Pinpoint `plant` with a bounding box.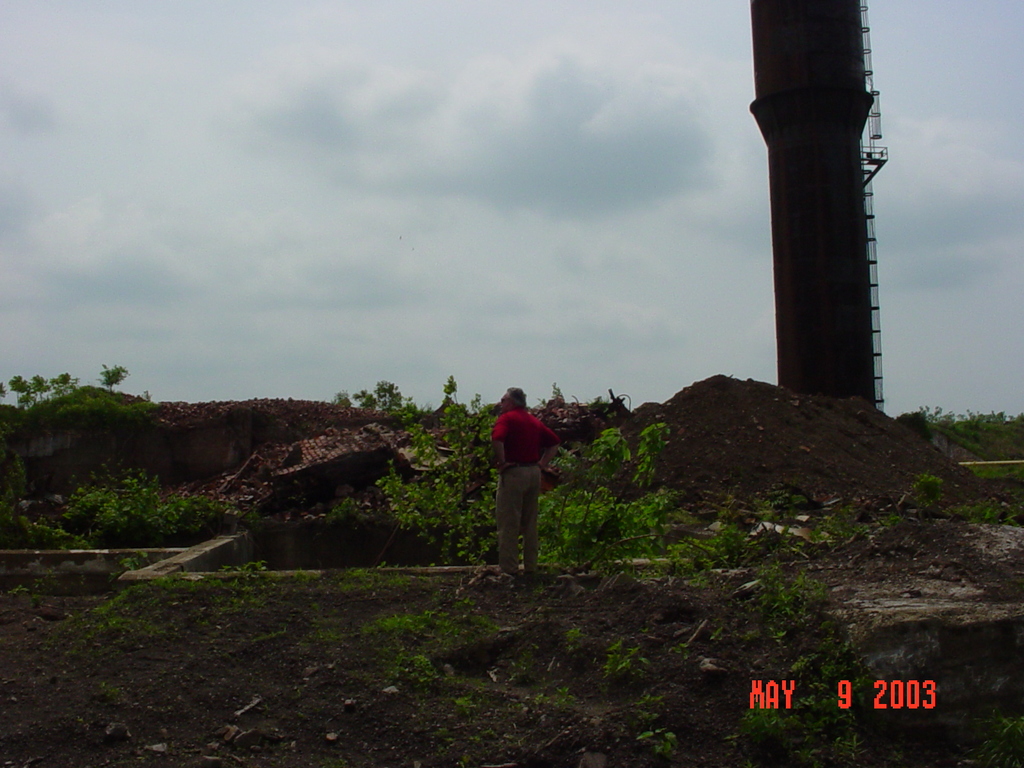
{"left": 26, "top": 373, "right": 51, "bottom": 397}.
